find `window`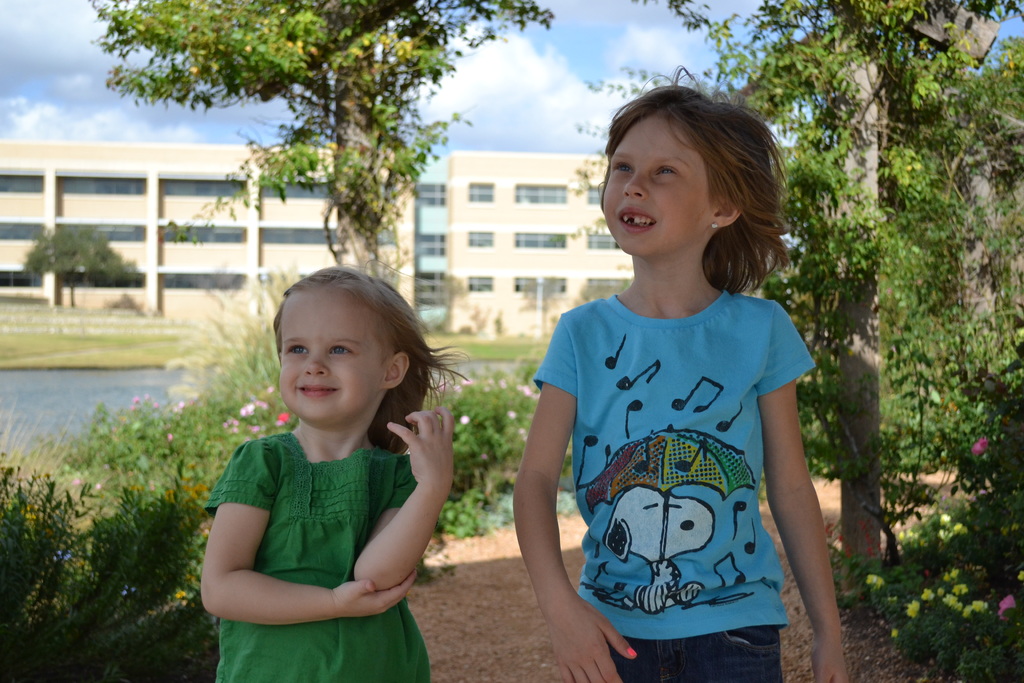
{"left": 582, "top": 185, "right": 600, "bottom": 204}
